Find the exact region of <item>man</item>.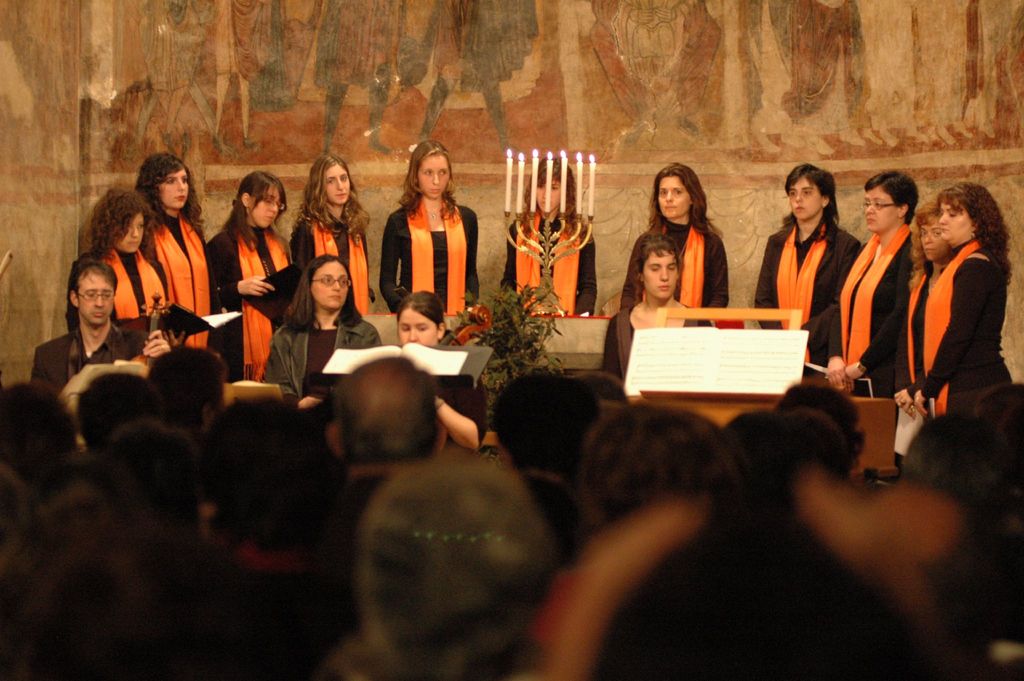
Exact region: detection(769, 161, 870, 332).
